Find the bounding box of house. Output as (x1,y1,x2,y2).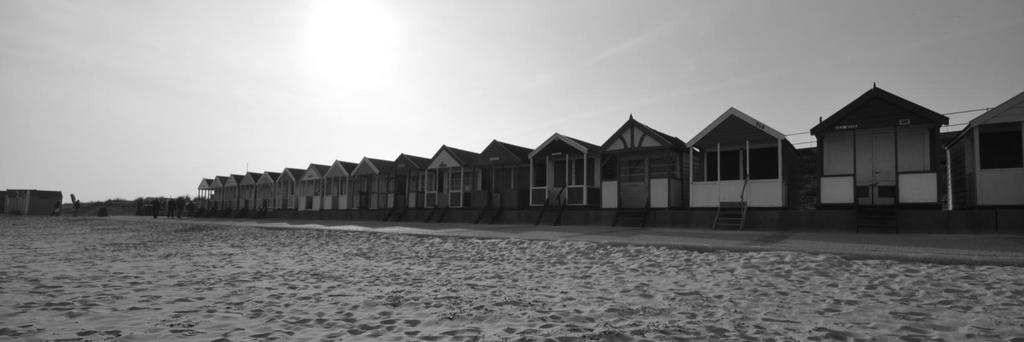
(374,154,428,206).
